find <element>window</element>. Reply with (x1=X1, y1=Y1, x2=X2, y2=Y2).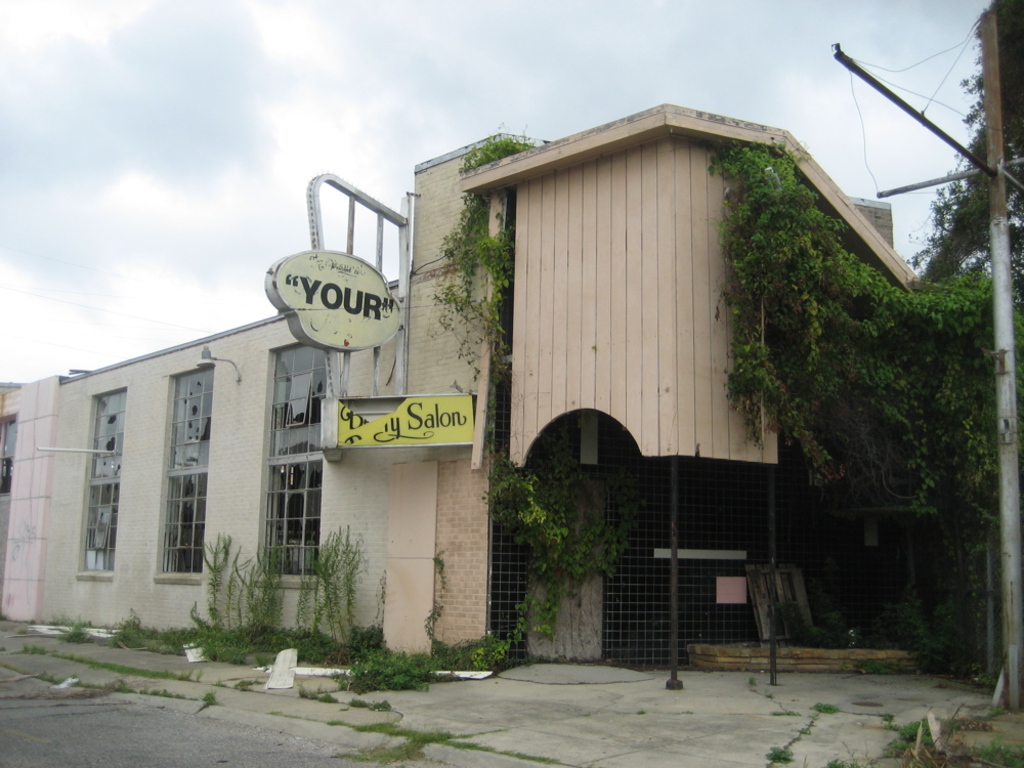
(x1=162, y1=364, x2=215, y2=572).
